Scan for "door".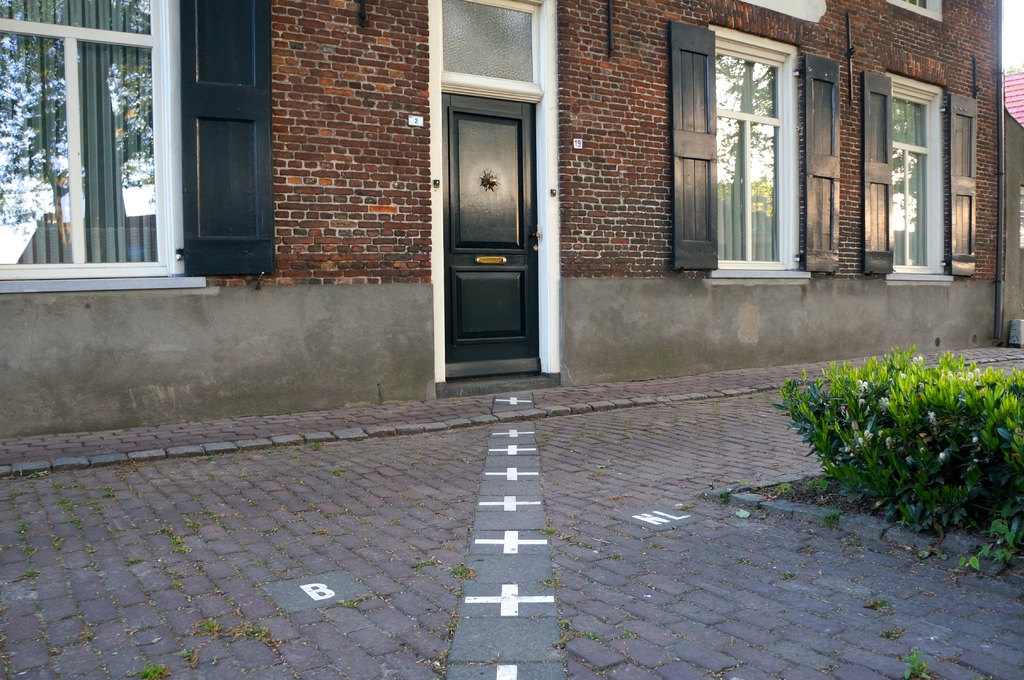
Scan result: 444:93:538:384.
